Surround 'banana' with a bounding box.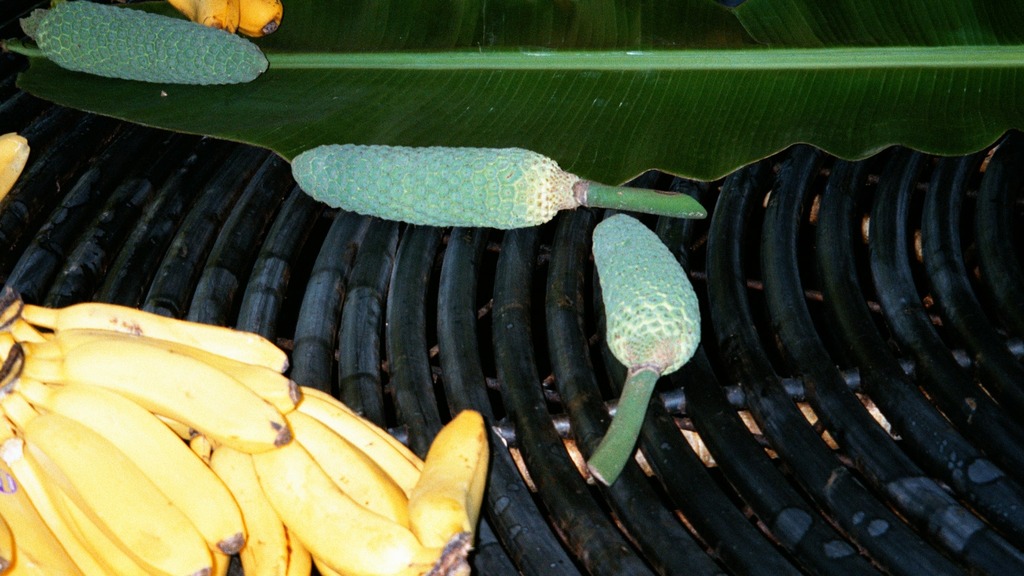
0 138 29 207.
